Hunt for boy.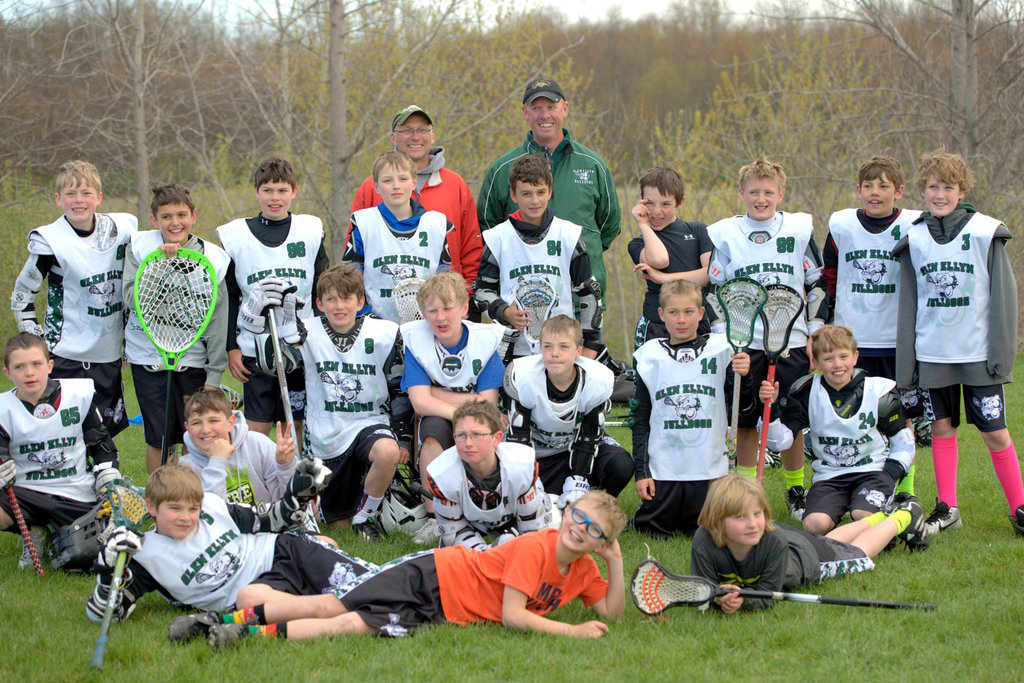
Hunted down at <region>336, 150, 450, 317</region>.
